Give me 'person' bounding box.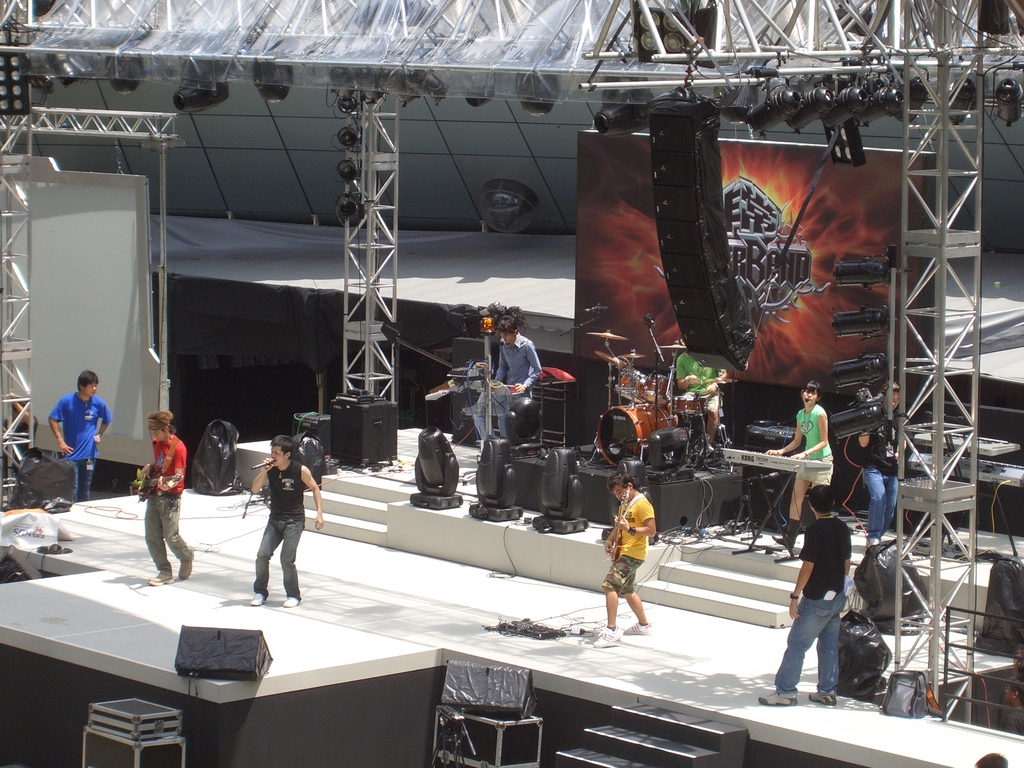
l=49, t=371, r=101, b=508.
